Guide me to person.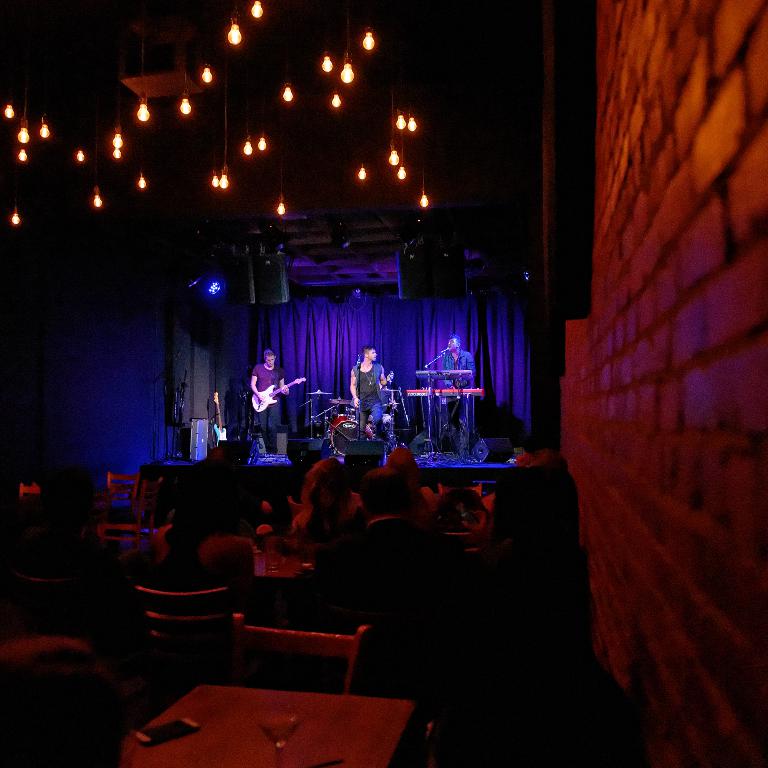
Guidance: pyautogui.locateOnScreen(250, 348, 291, 456).
